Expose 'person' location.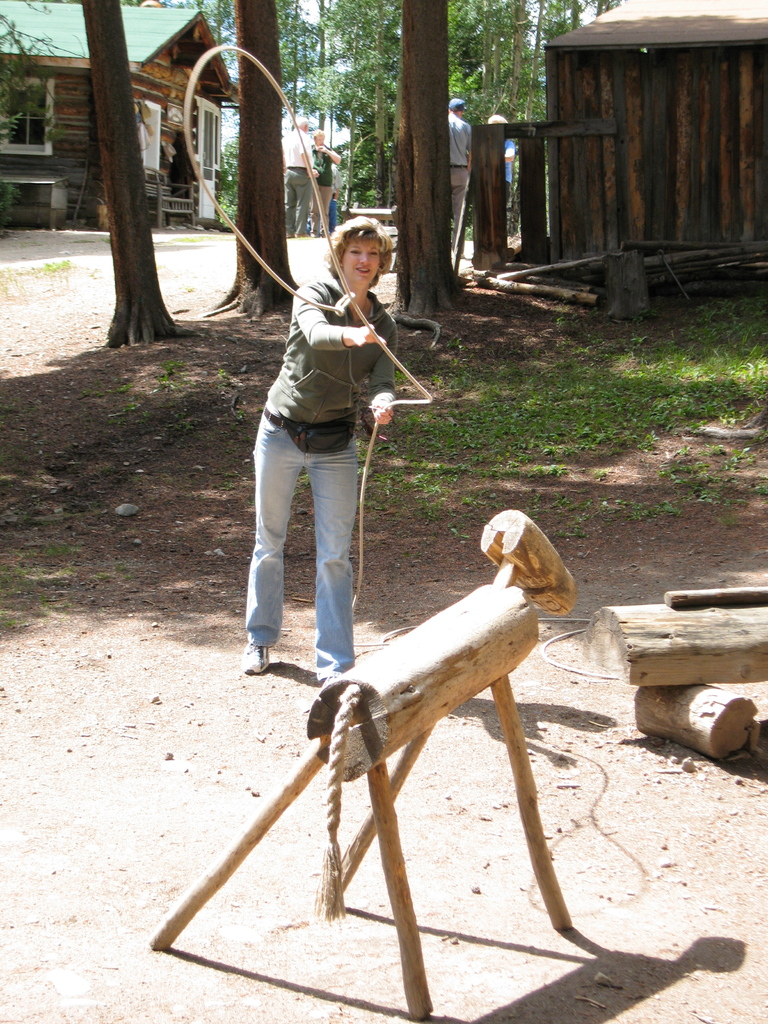
Exposed at select_region(314, 127, 343, 232).
